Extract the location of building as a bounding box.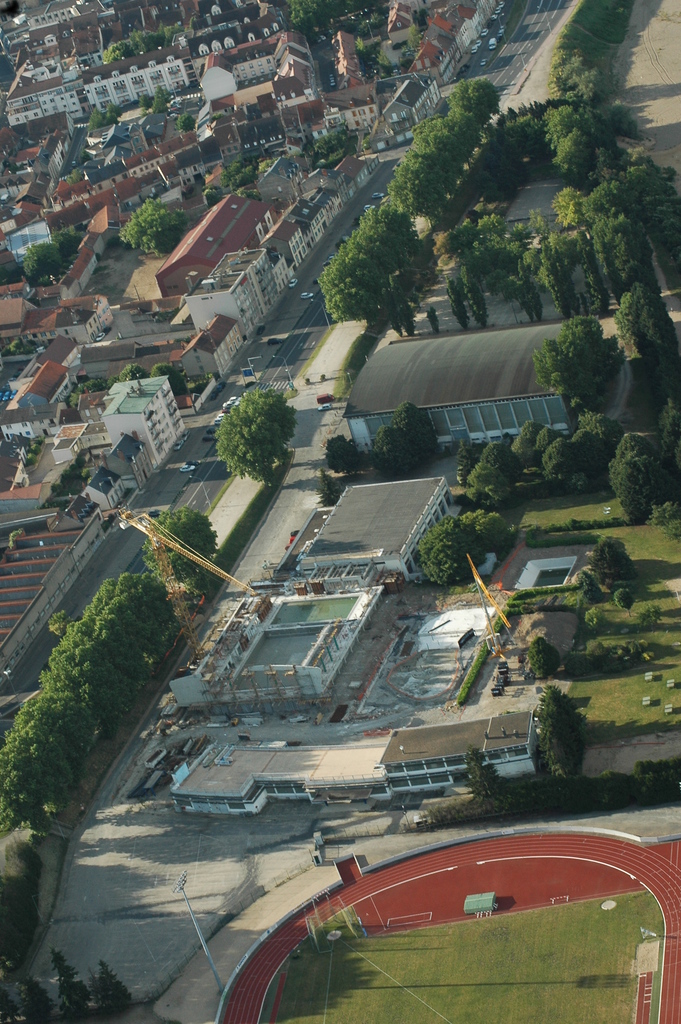
[x1=166, y1=757, x2=320, y2=820].
